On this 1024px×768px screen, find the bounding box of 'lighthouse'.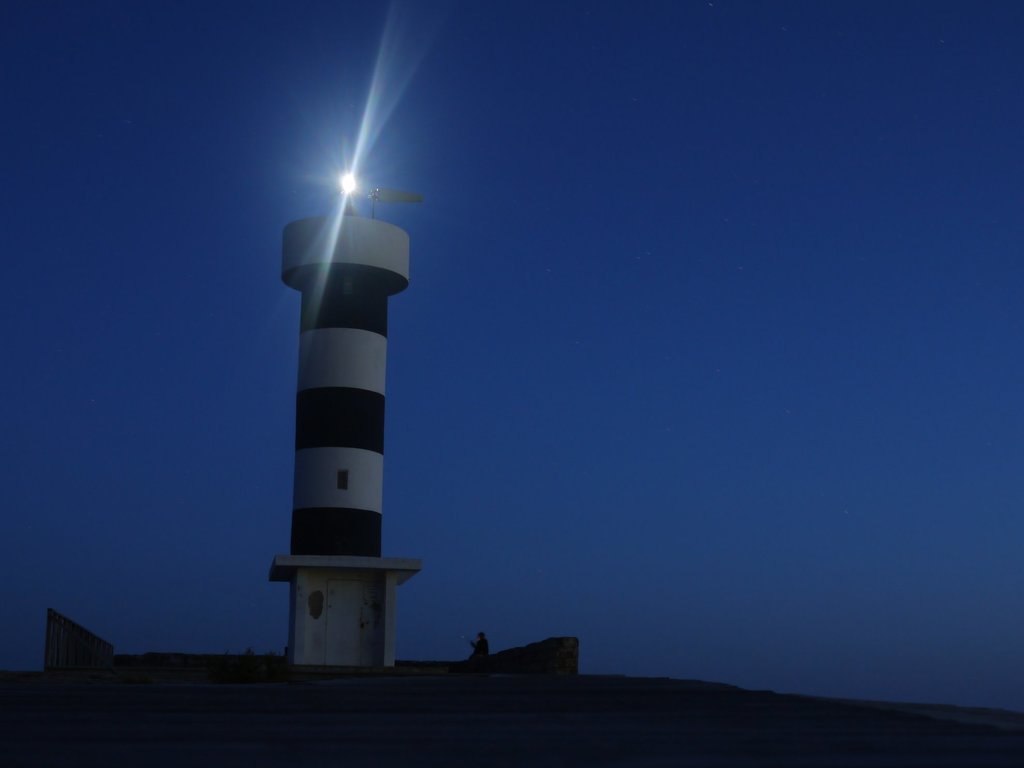
Bounding box: [246, 154, 427, 676].
